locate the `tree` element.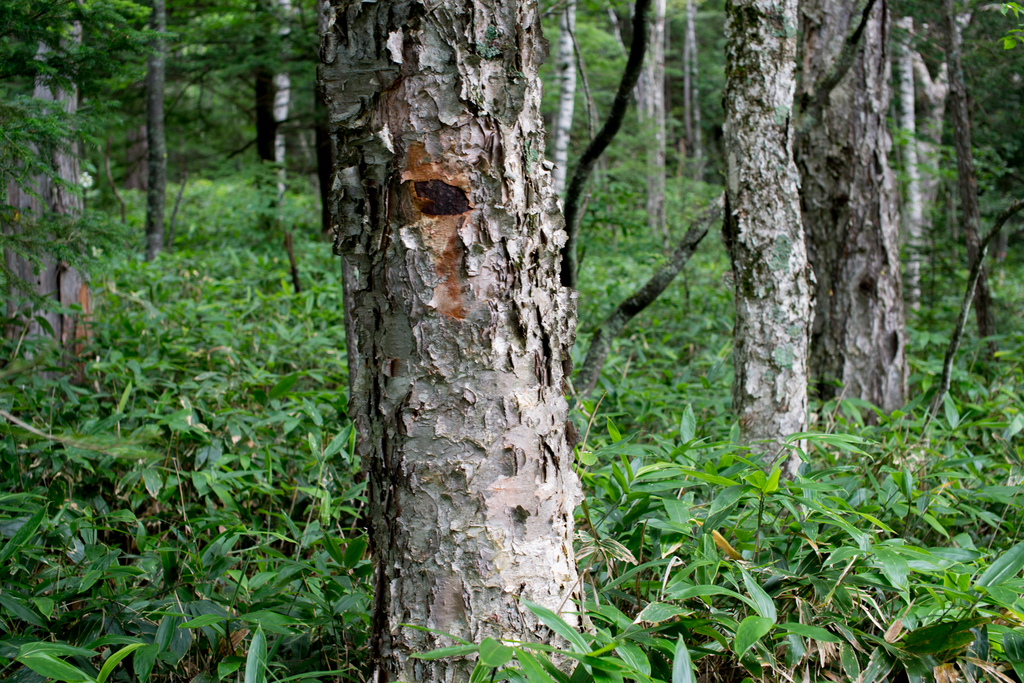
Element bbox: rect(720, 0, 820, 478).
